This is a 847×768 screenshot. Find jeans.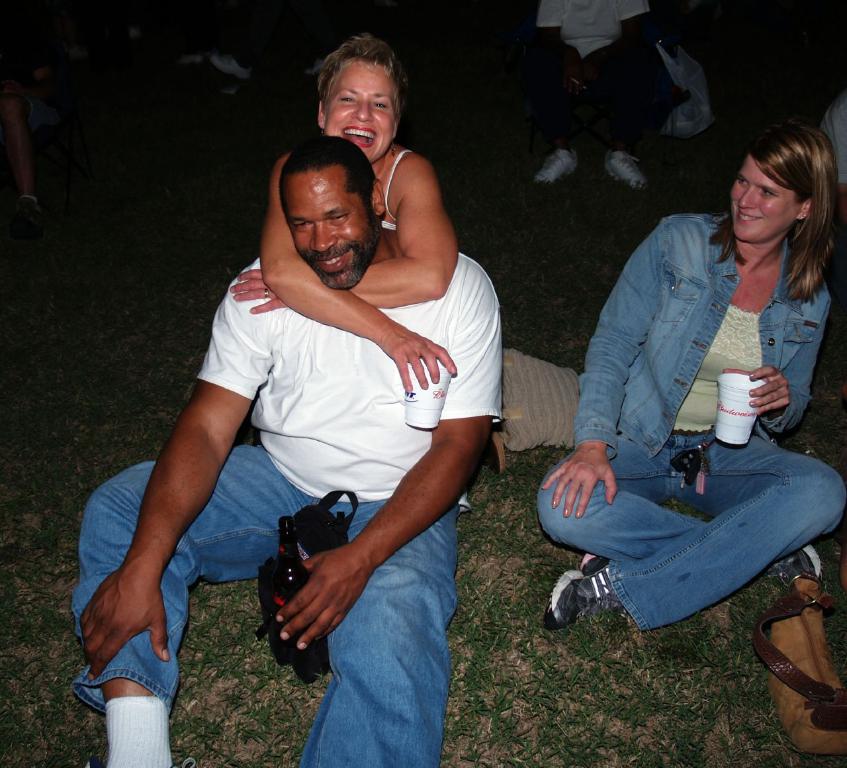
Bounding box: bbox=[541, 426, 818, 640].
